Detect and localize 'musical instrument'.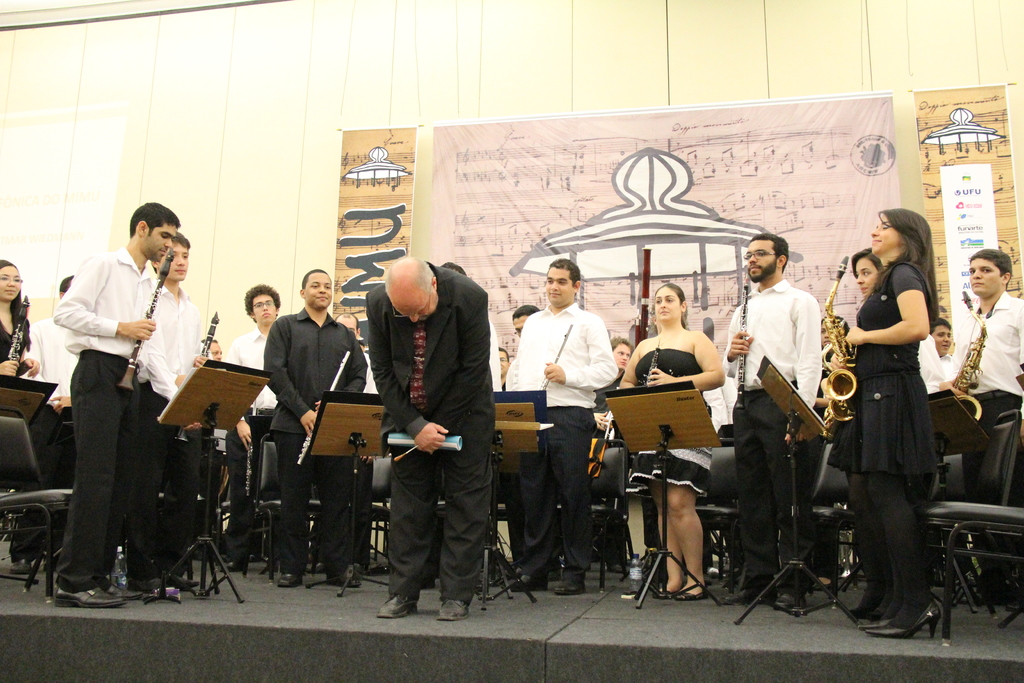
Localized at select_region(295, 349, 349, 462).
